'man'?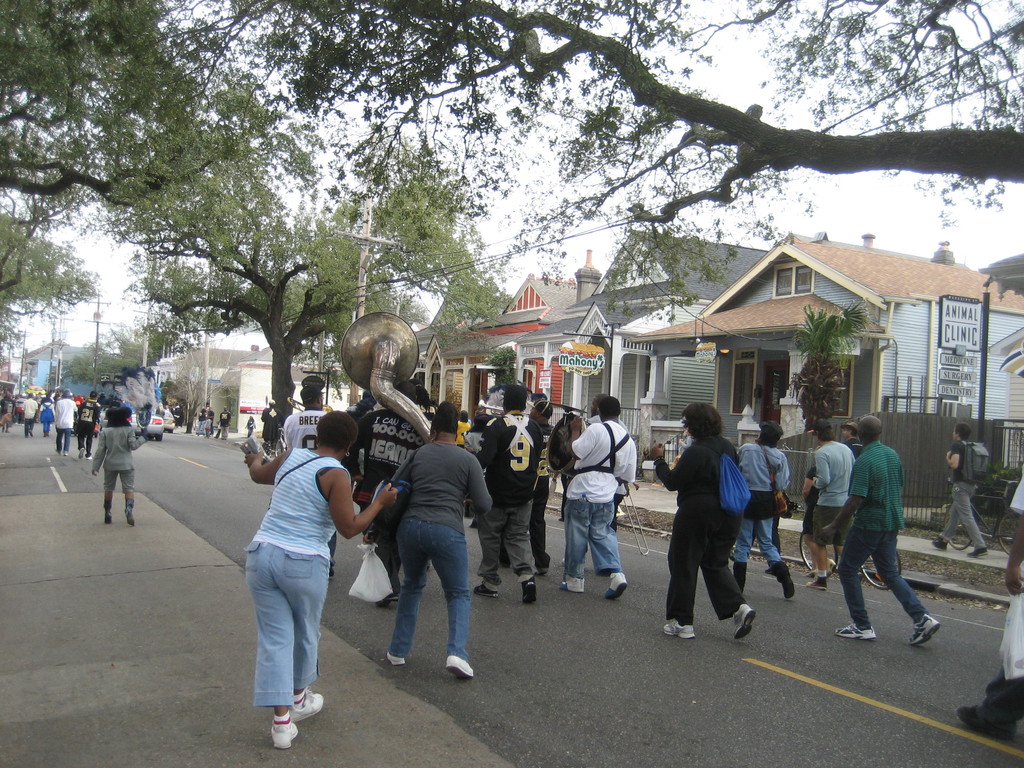
51,388,79,456
